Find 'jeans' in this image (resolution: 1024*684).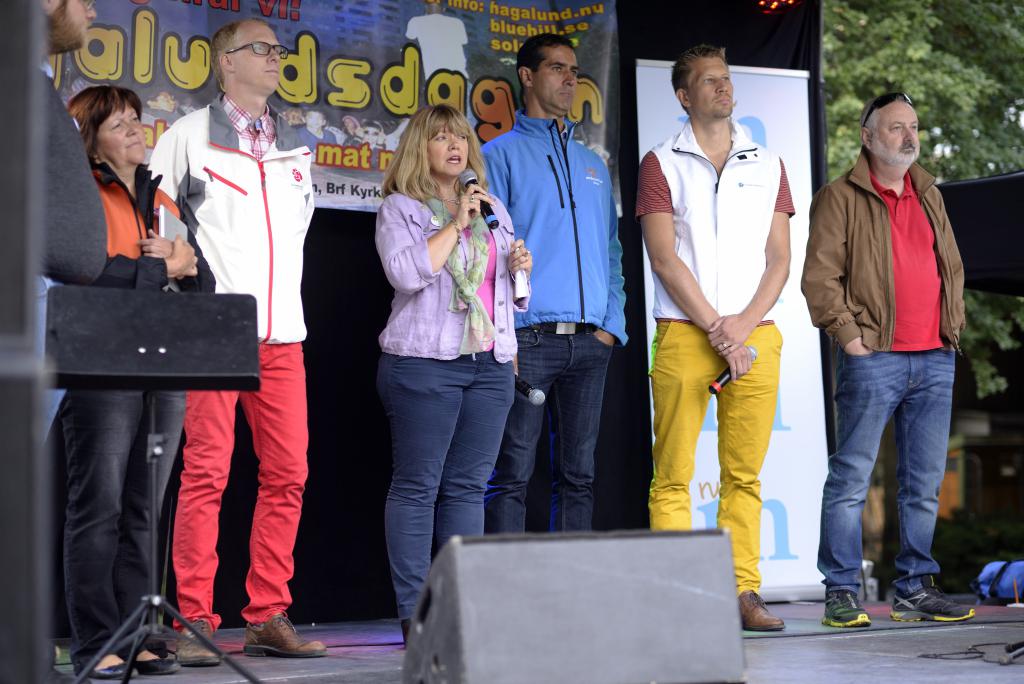
BBox(163, 340, 319, 628).
